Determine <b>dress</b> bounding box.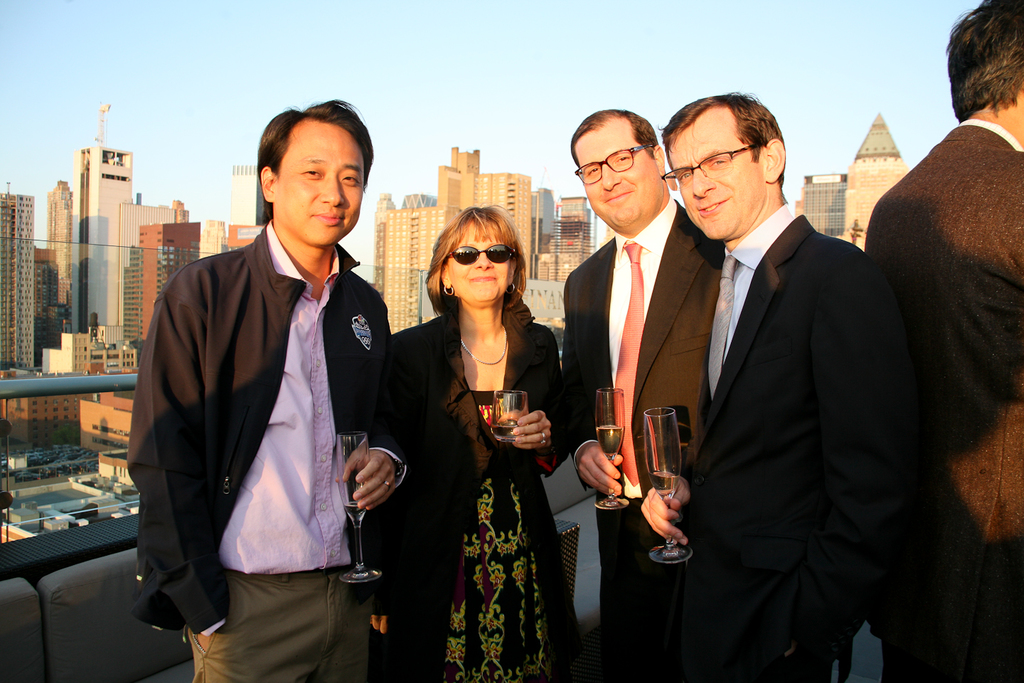
Determined: 437:391:540:682.
